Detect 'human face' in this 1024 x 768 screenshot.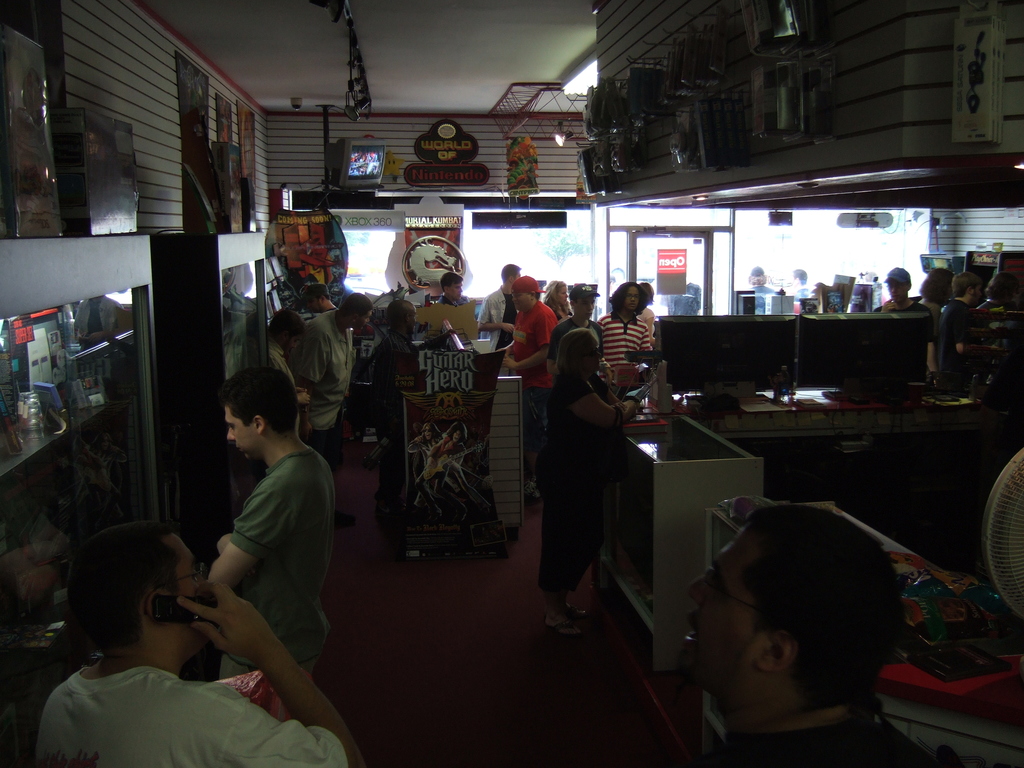
Detection: {"left": 678, "top": 527, "right": 755, "bottom": 698}.
